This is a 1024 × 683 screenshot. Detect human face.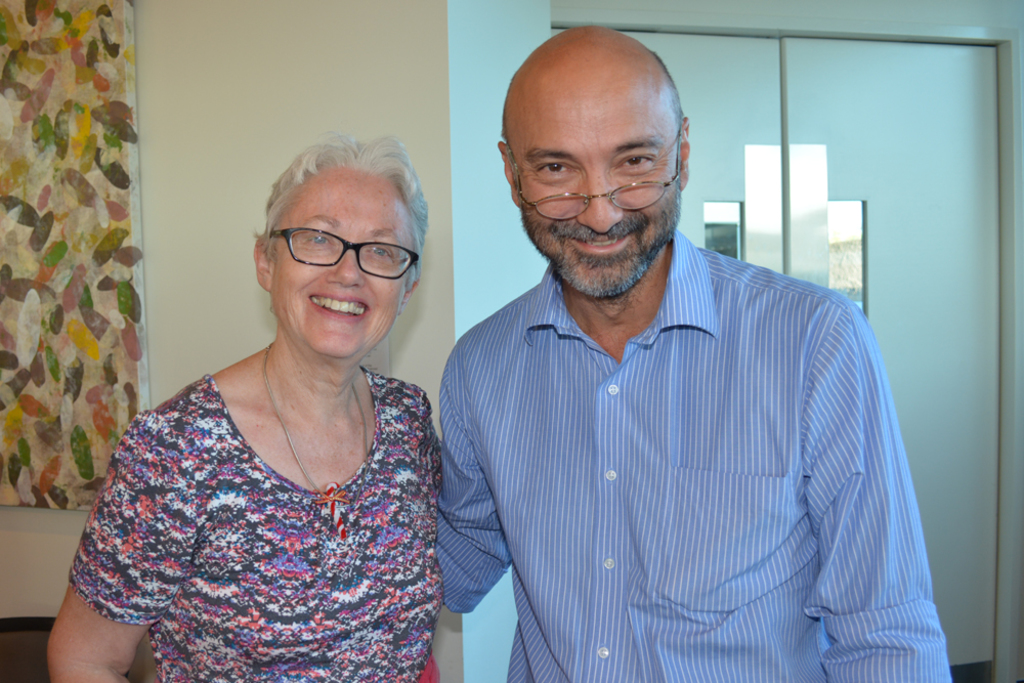
locate(507, 39, 682, 304).
